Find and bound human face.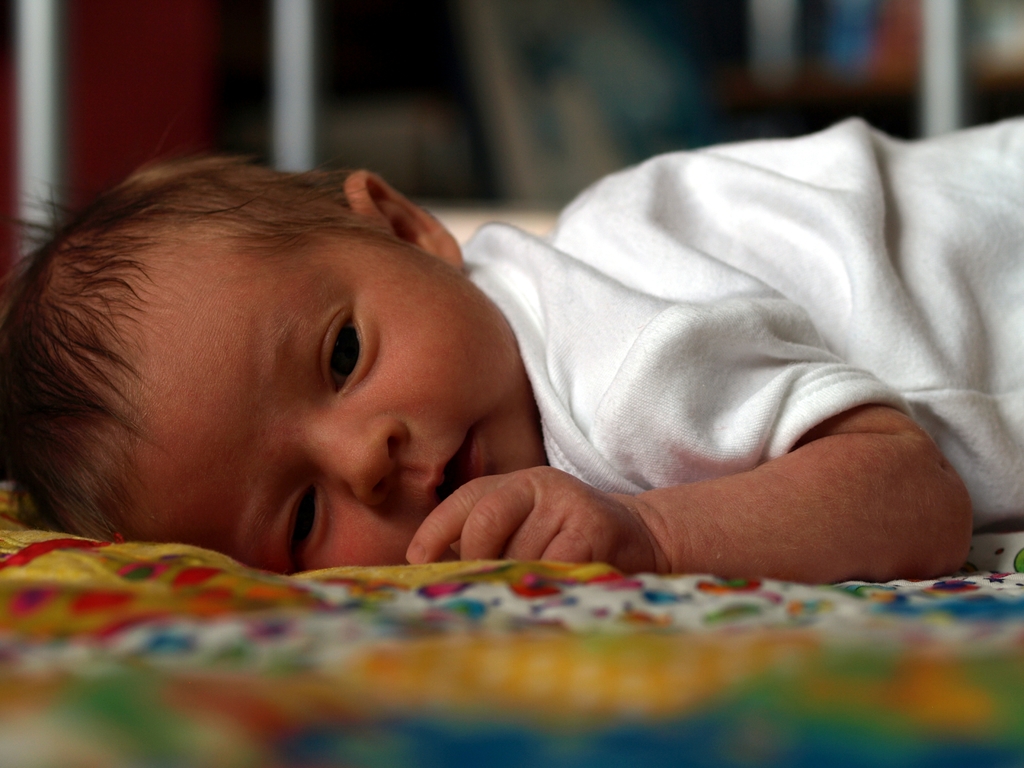
Bound: {"left": 121, "top": 233, "right": 546, "bottom": 570}.
